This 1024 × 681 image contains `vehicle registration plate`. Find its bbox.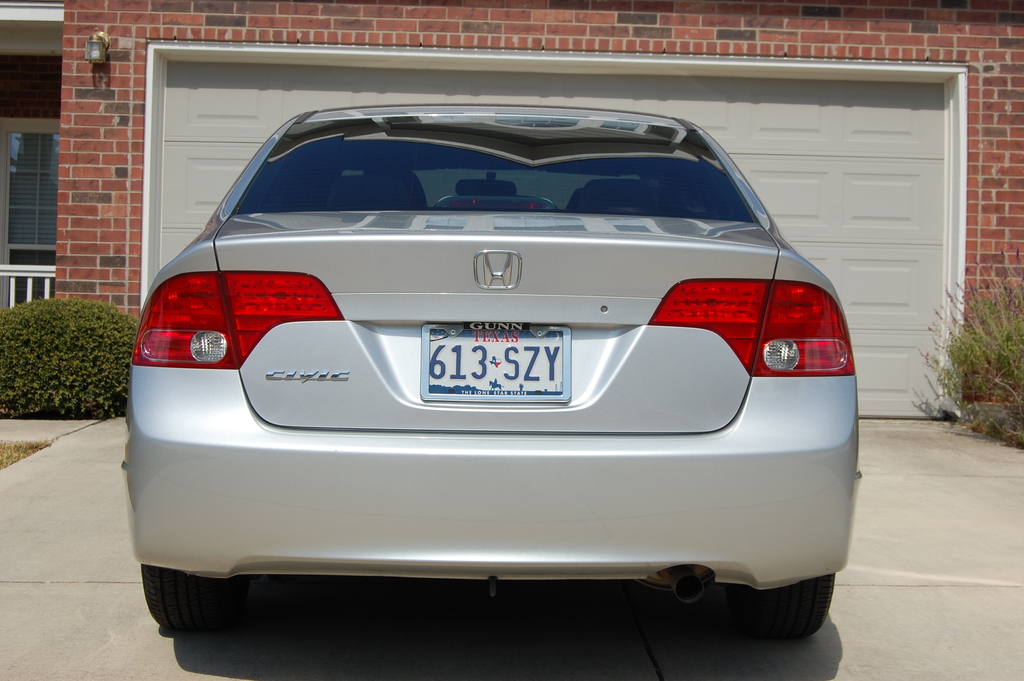
x1=420 y1=320 x2=572 y2=401.
